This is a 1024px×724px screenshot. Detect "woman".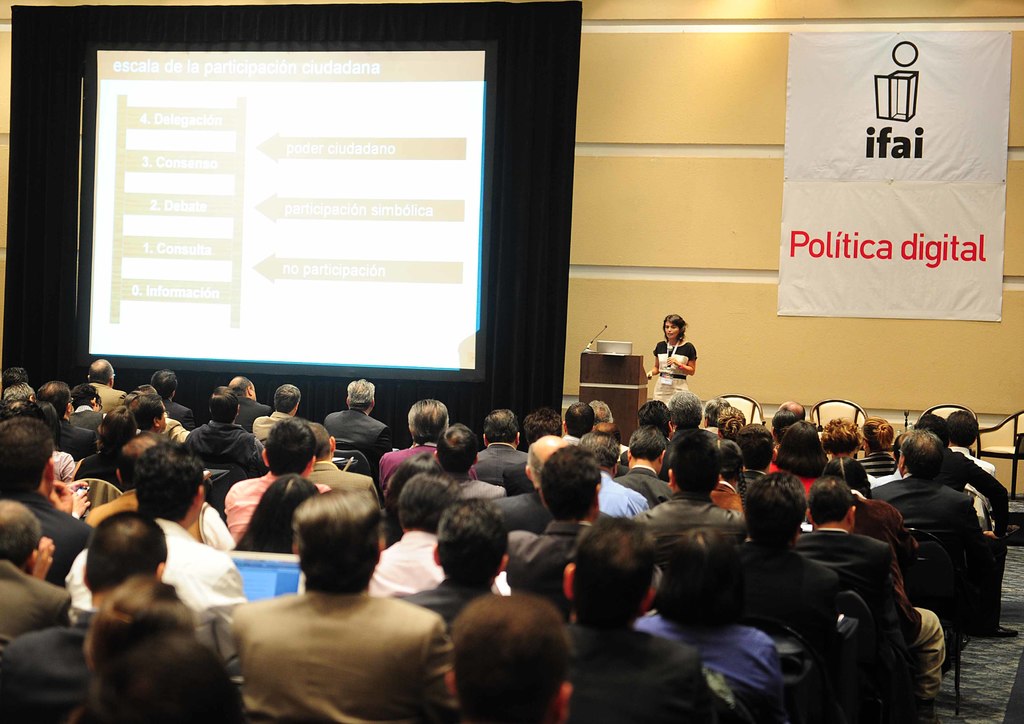
<region>641, 307, 700, 414</region>.
